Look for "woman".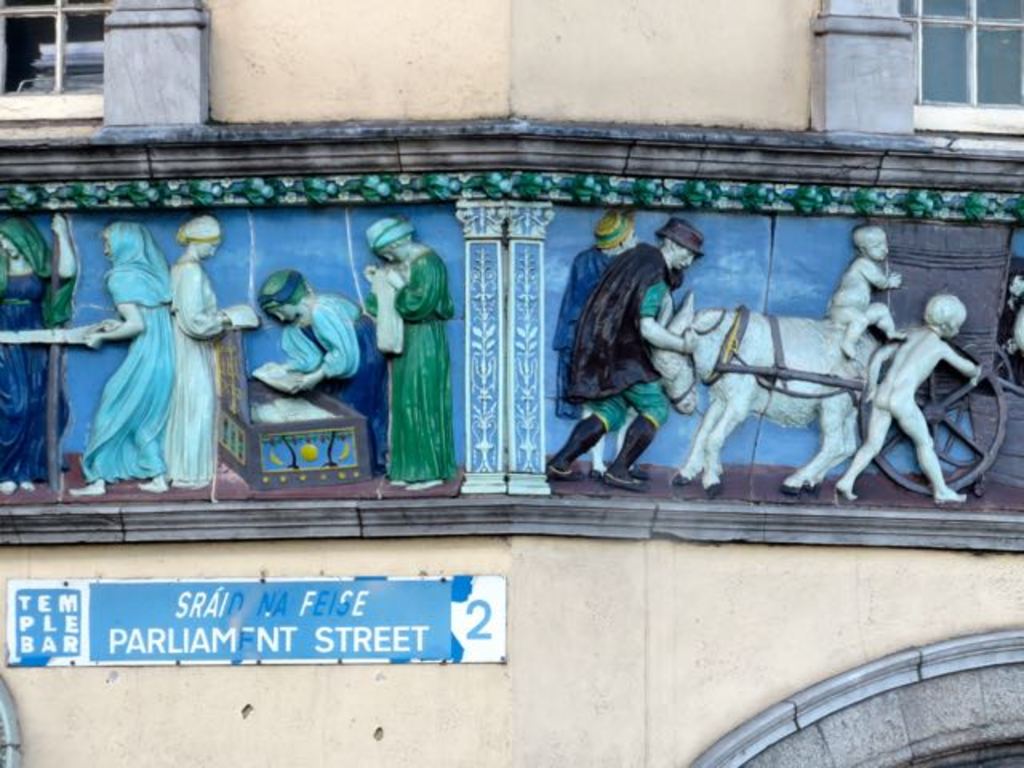
Found: <bbox>74, 219, 174, 494</bbox>.
